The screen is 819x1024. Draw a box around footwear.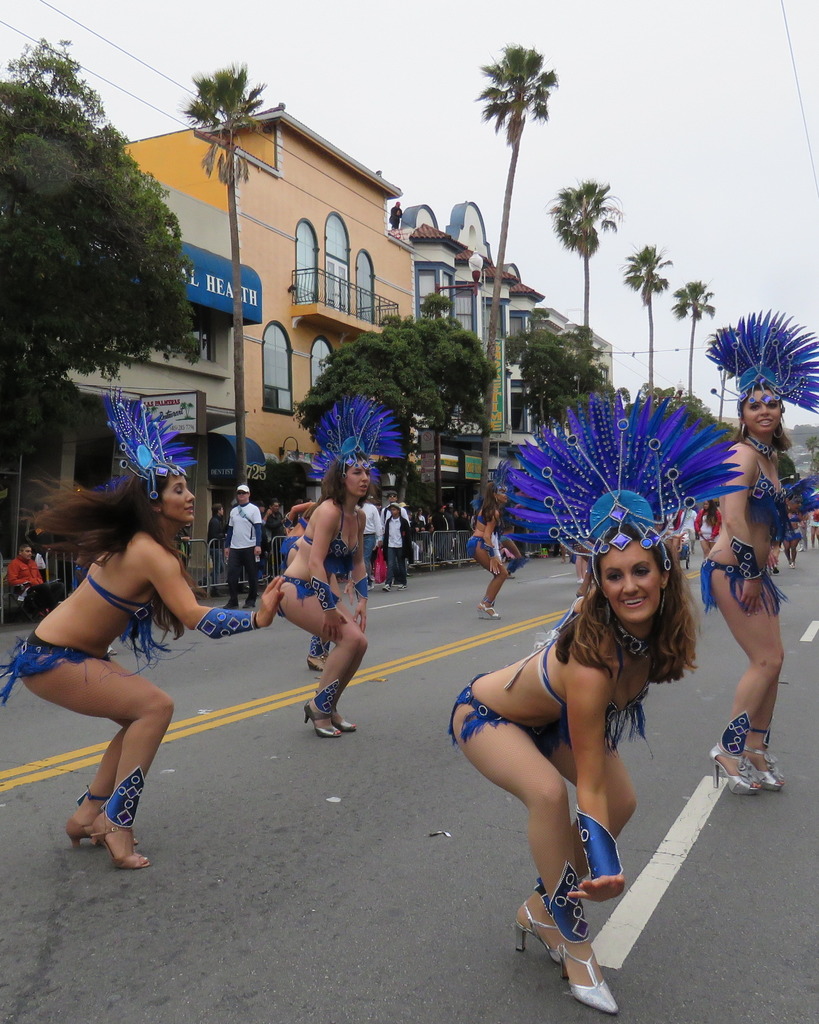
bbox=(738, 744, 785, 792).
